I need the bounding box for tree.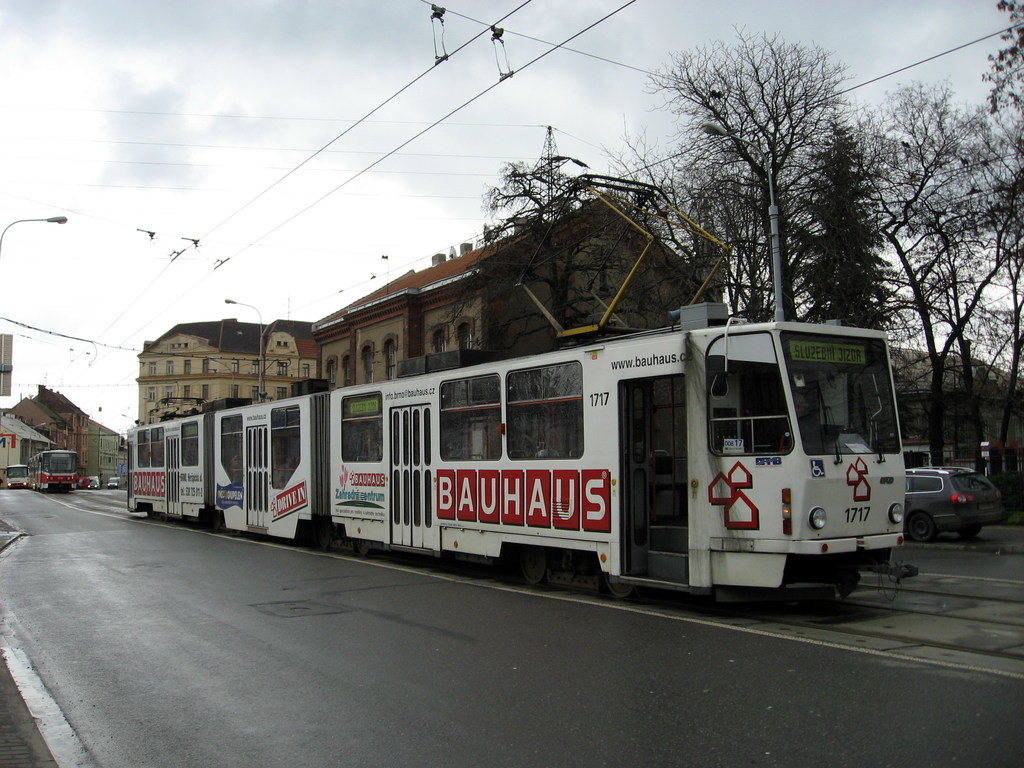
Here it is: pyautogui.locateOnScreen(637, 36, 872, 298).
